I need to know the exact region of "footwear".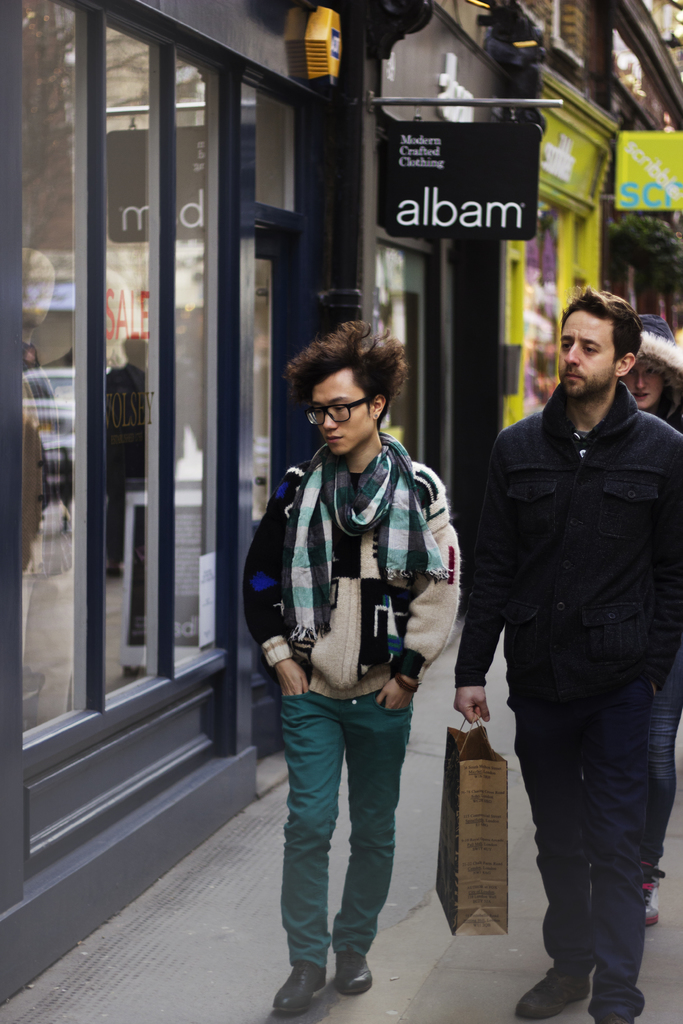
Region: 265:956:323:1020.
